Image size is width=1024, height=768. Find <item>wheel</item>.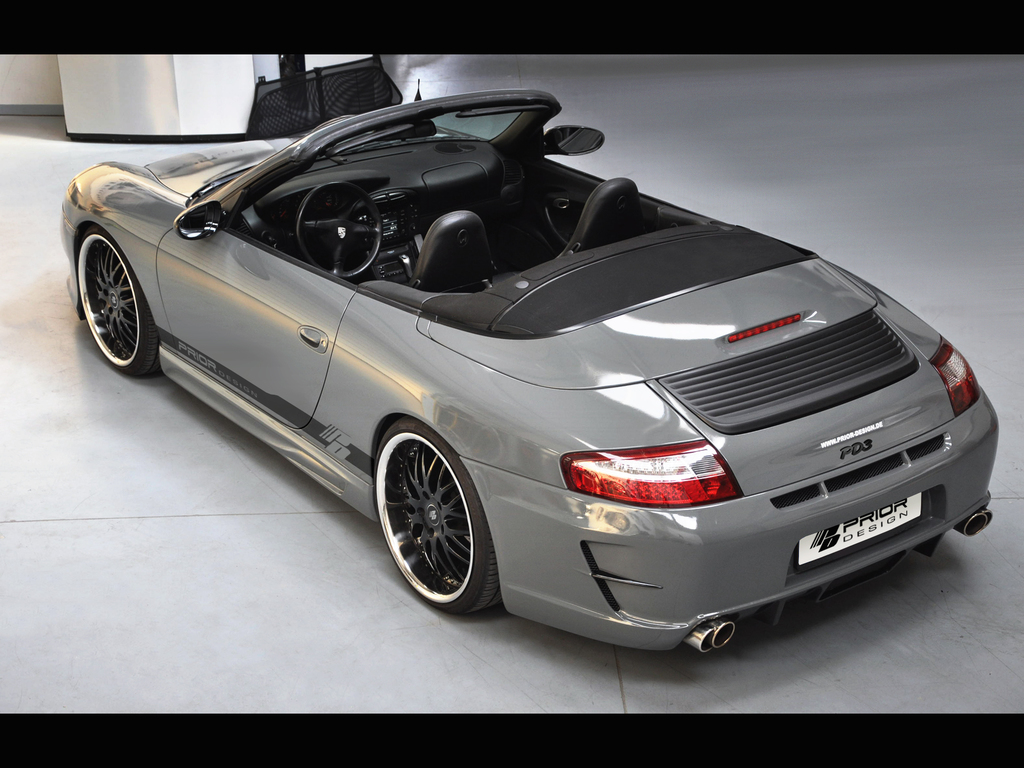
(79,228,159,375).
